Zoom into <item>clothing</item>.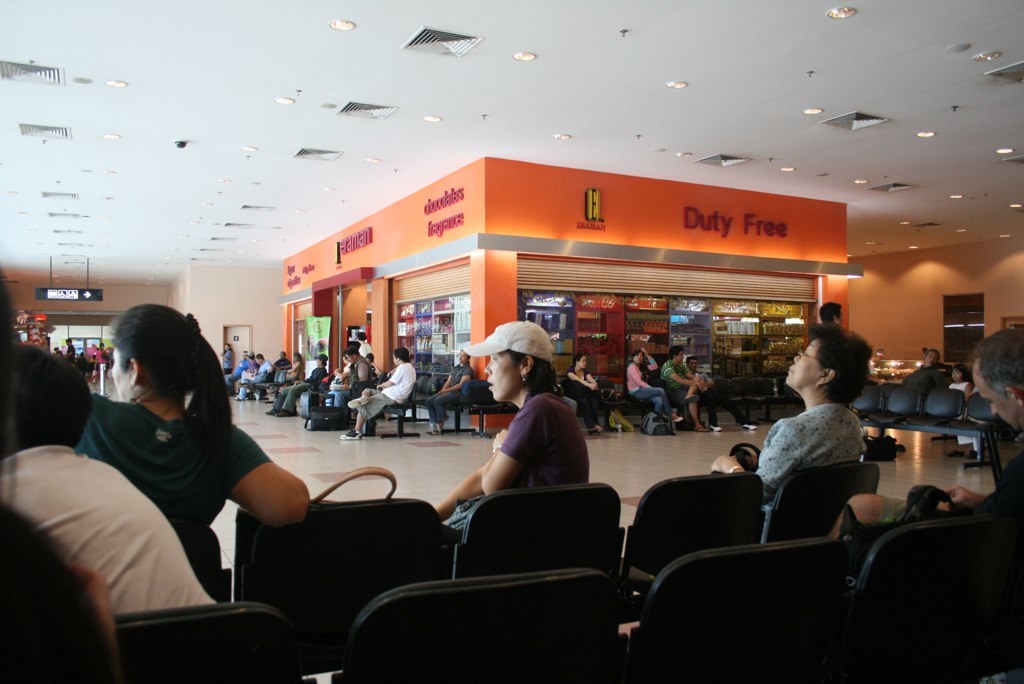
Zoom target: box(714, 403, 867, 502).
